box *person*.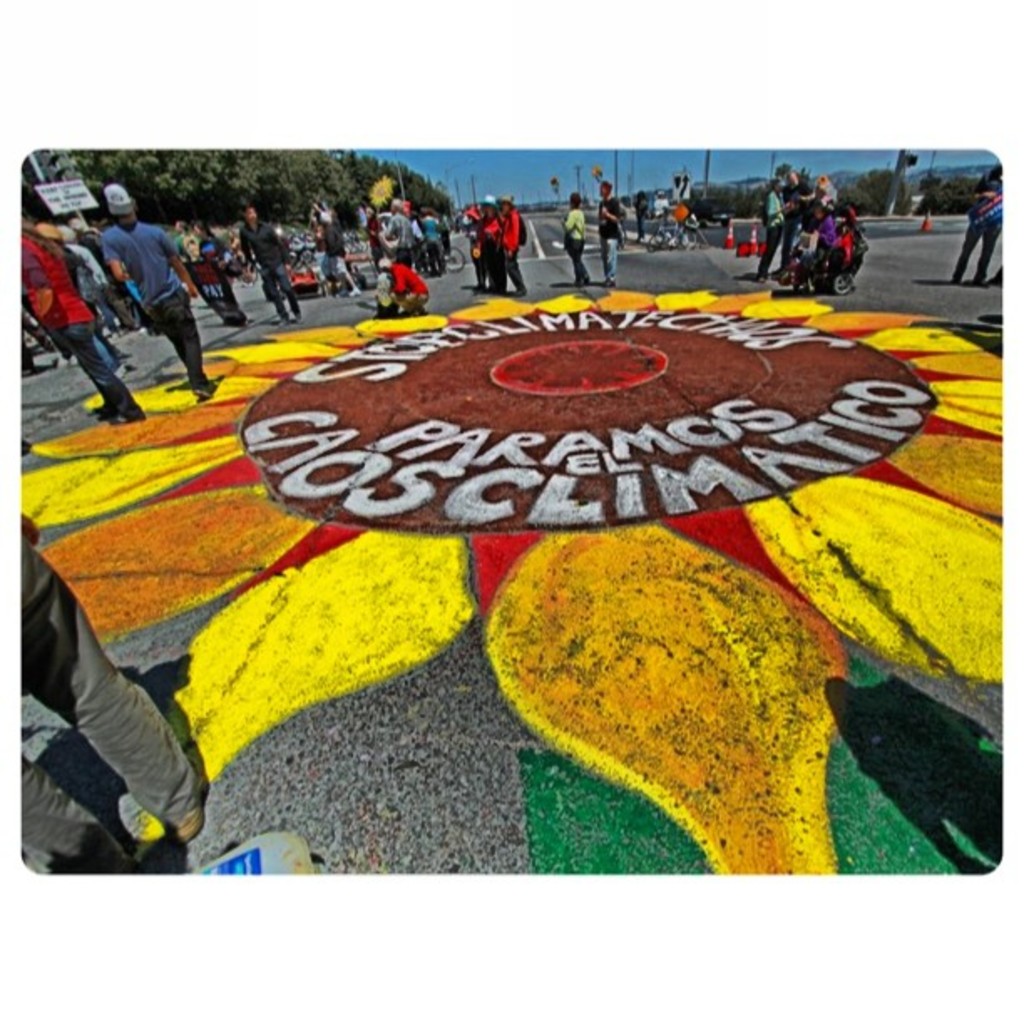
<bbox>244, 207, 300, 316</bbox>.
